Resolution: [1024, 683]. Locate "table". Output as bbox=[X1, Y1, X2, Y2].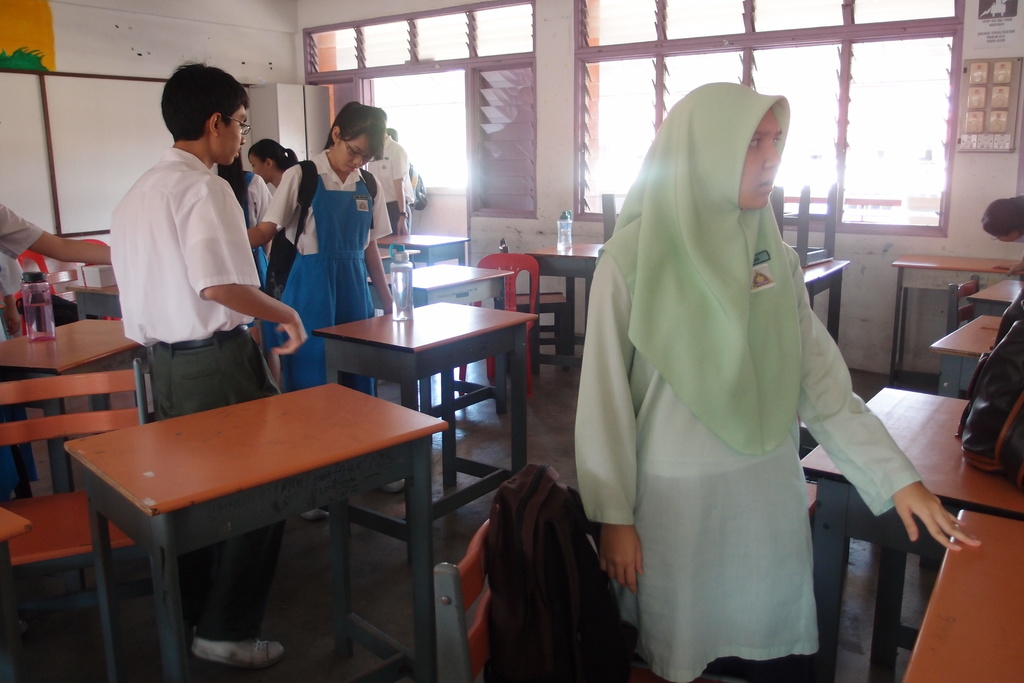
bbox=[798, 386, 1023, 682].
